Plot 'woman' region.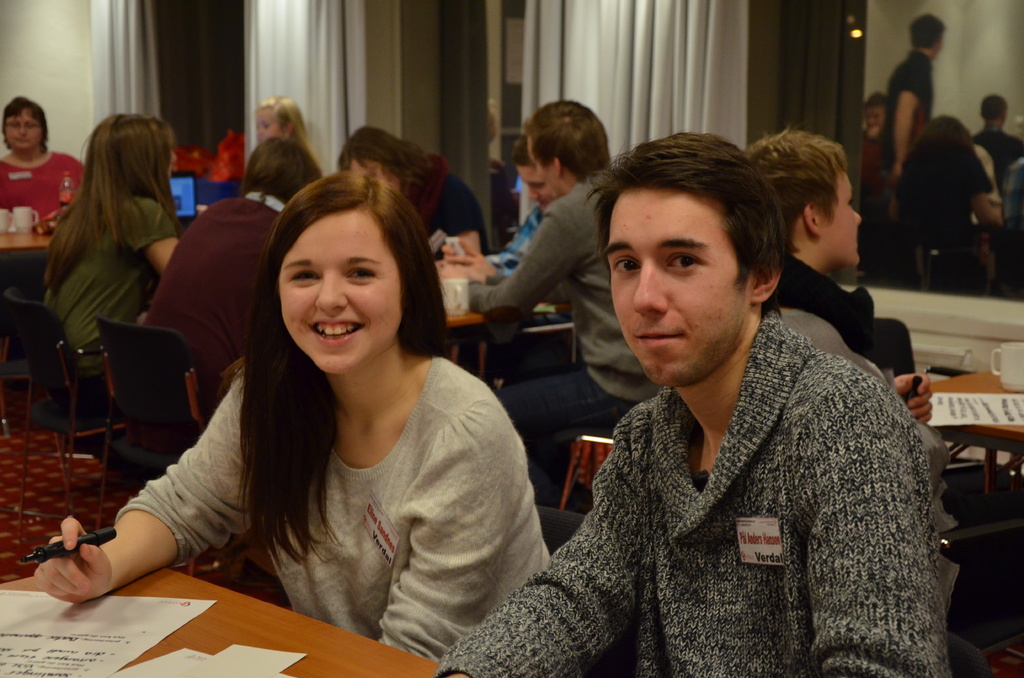
Plotted at [81, 165, 547, 655].
